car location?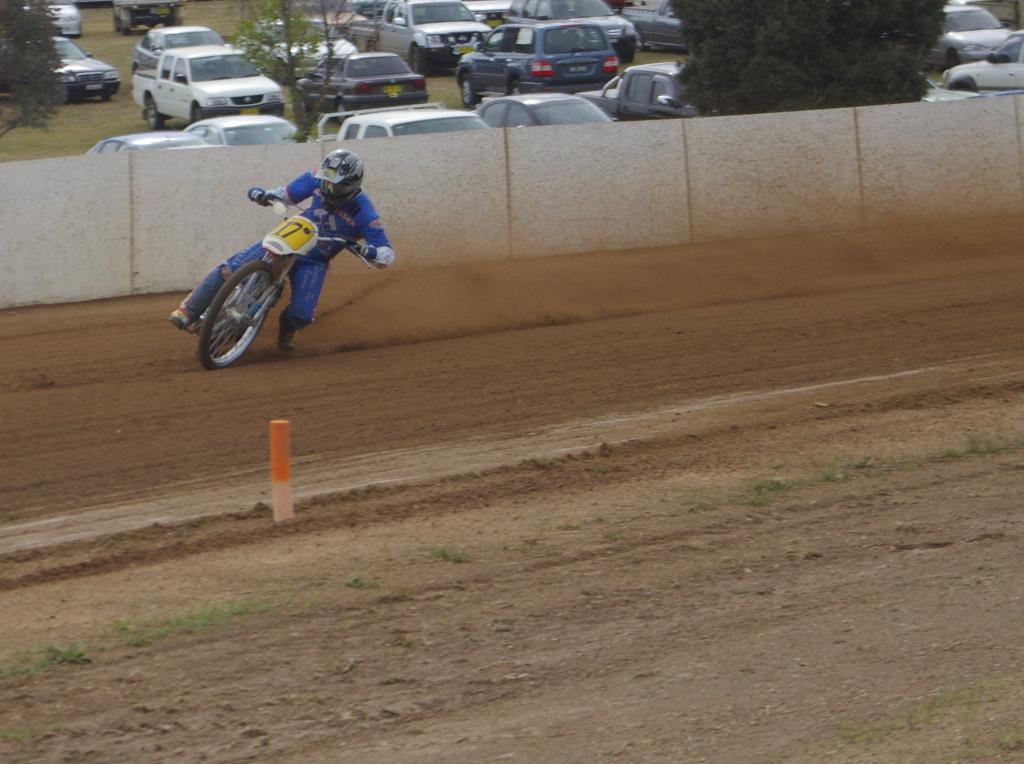
20/0/79/36
